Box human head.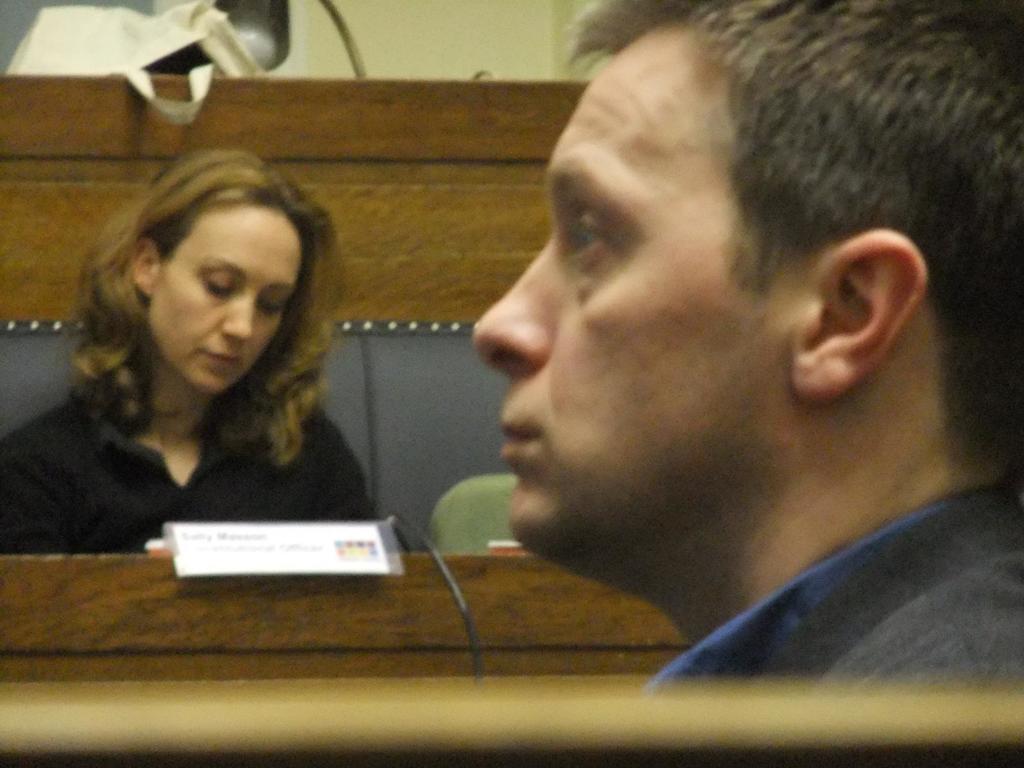
bbox=(76, 138, 321, 432).
